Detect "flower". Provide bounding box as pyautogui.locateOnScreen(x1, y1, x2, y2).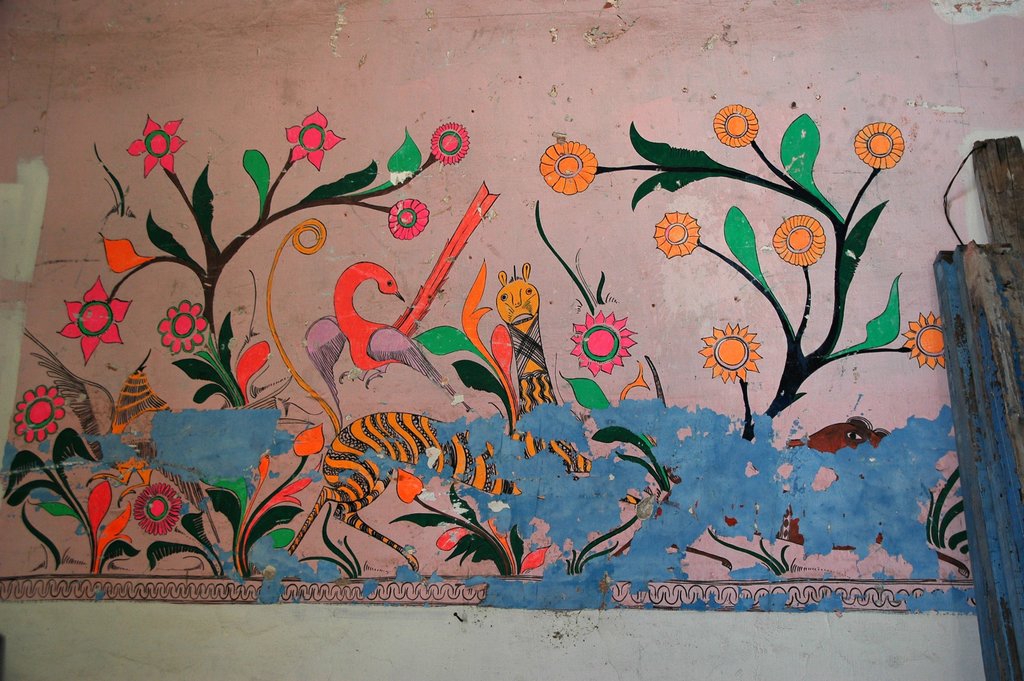
pyautogui.locateOnScreen(711, 103, 758, 147).
